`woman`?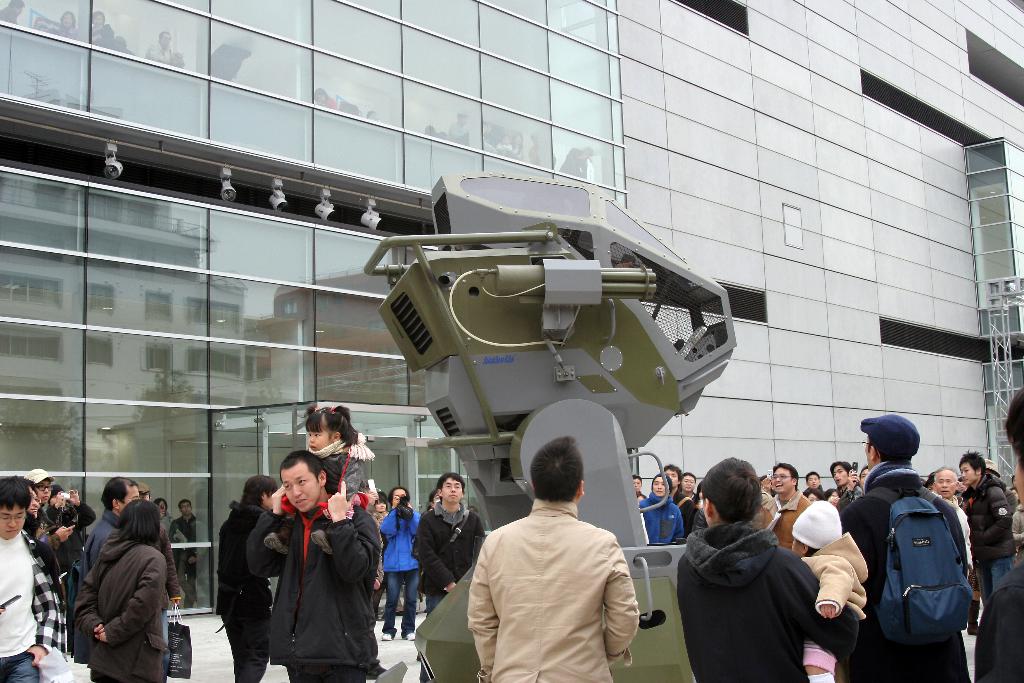
rect(678, 456, 860, 682)
